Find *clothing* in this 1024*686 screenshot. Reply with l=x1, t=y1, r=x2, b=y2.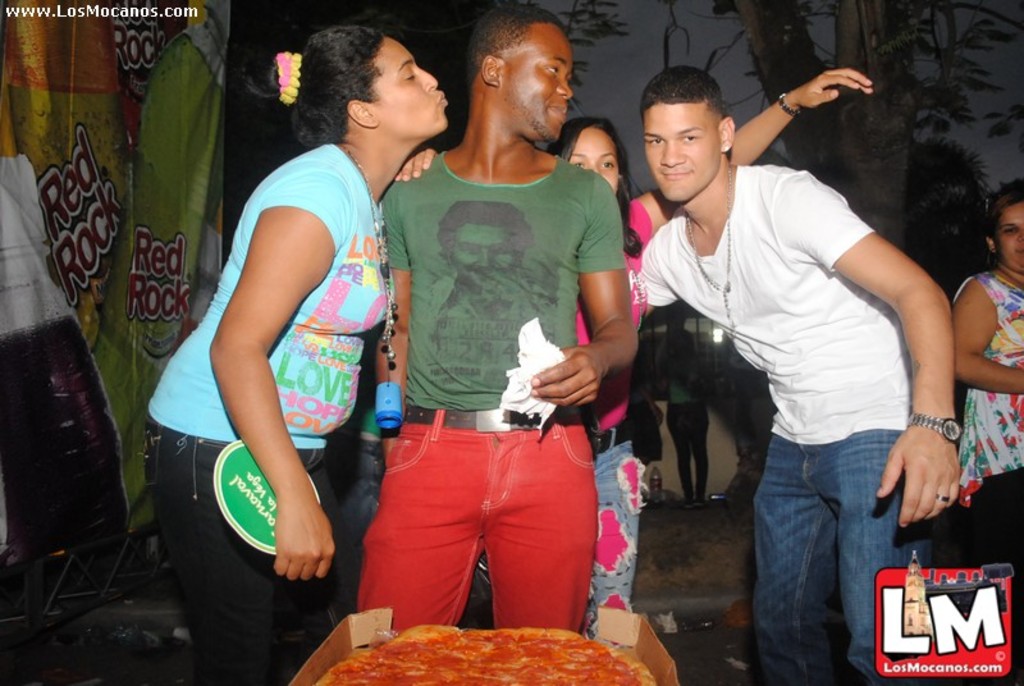
l=940, t=457, r=1023, b=674.
